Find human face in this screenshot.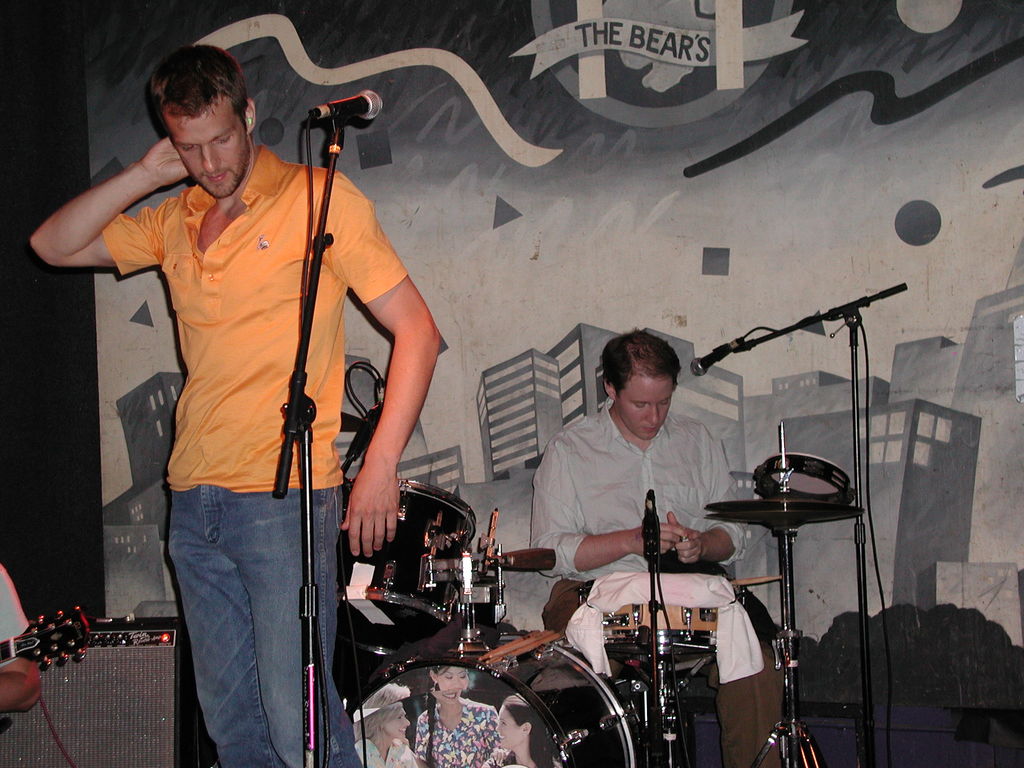
The bounding box for human face is left=160, top=88, right=248, bottom=200.
